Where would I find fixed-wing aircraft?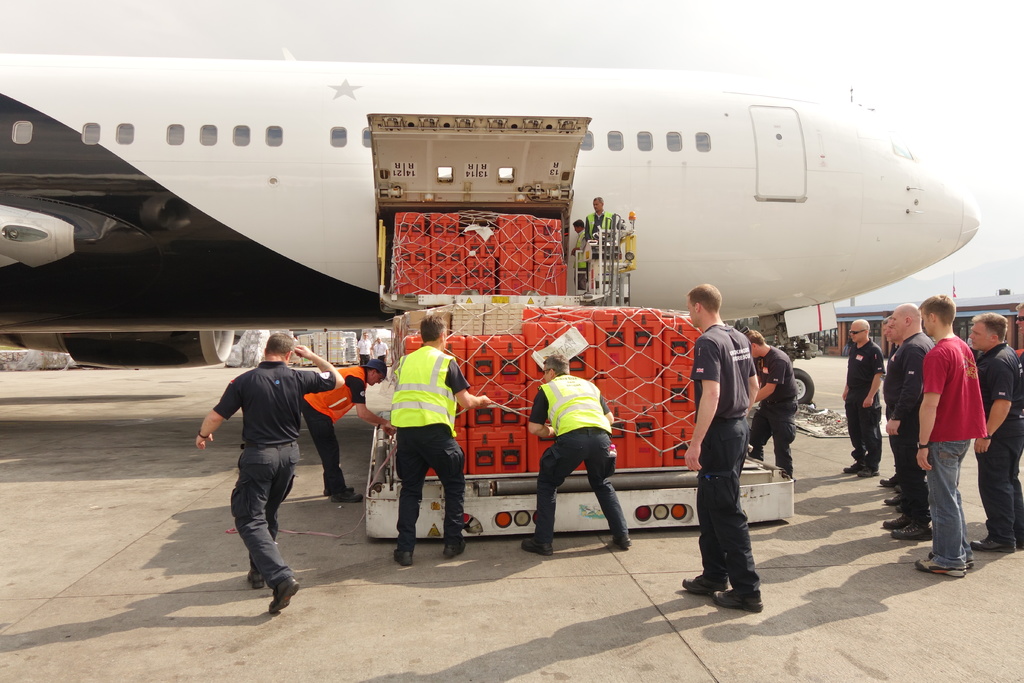
At 3, 64, 980, 404.
